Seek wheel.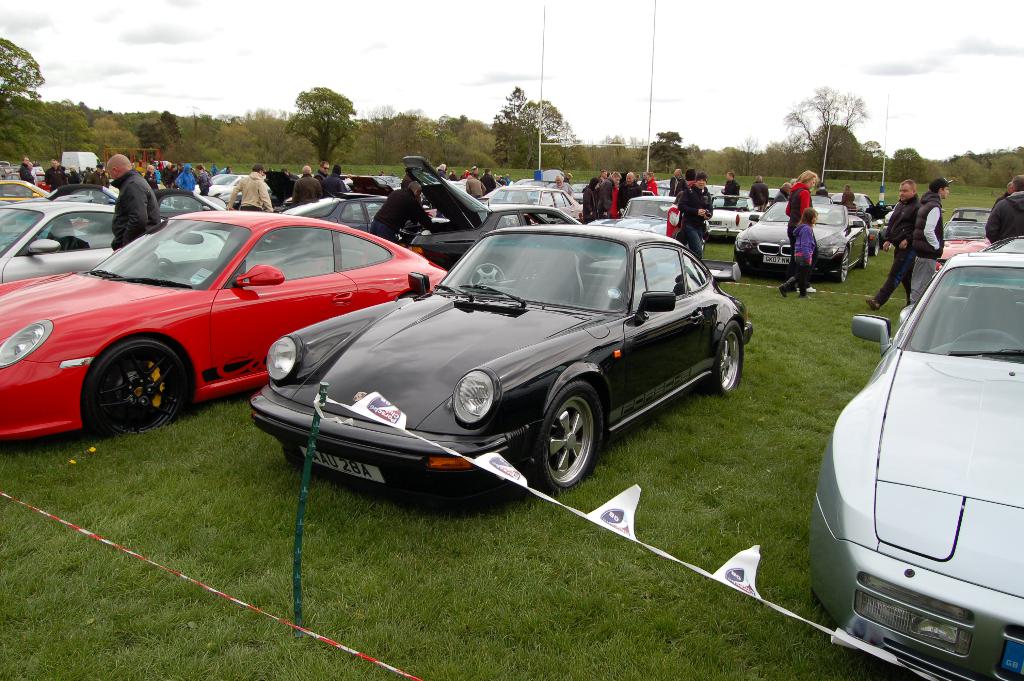
831:245:846:281.
